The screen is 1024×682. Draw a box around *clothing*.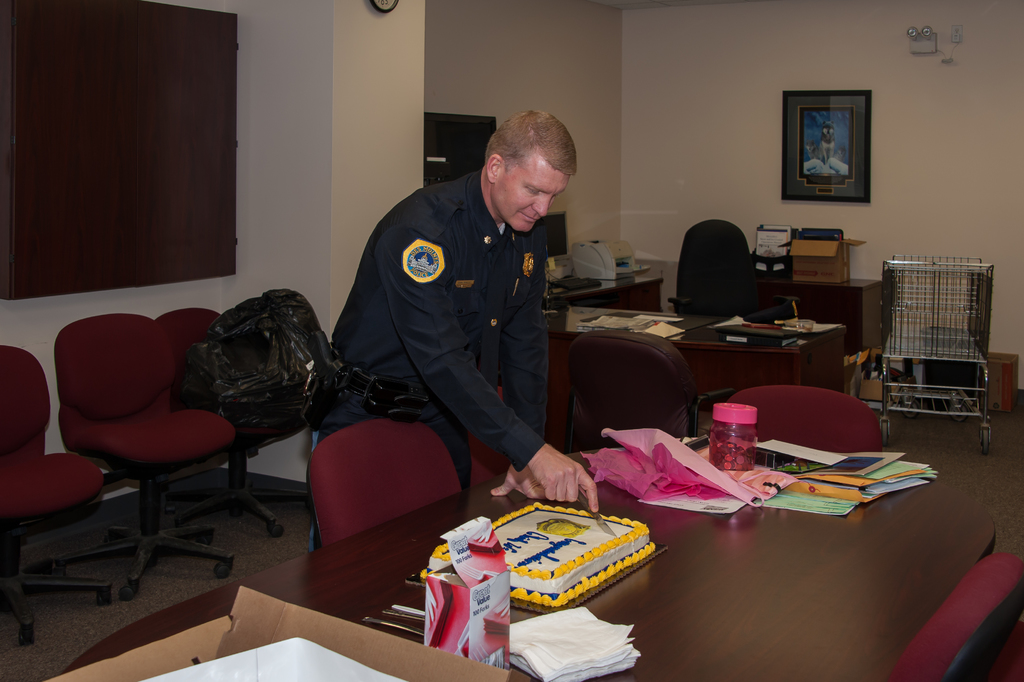
(x1=318, y1=144, x2=588, y2=516).
